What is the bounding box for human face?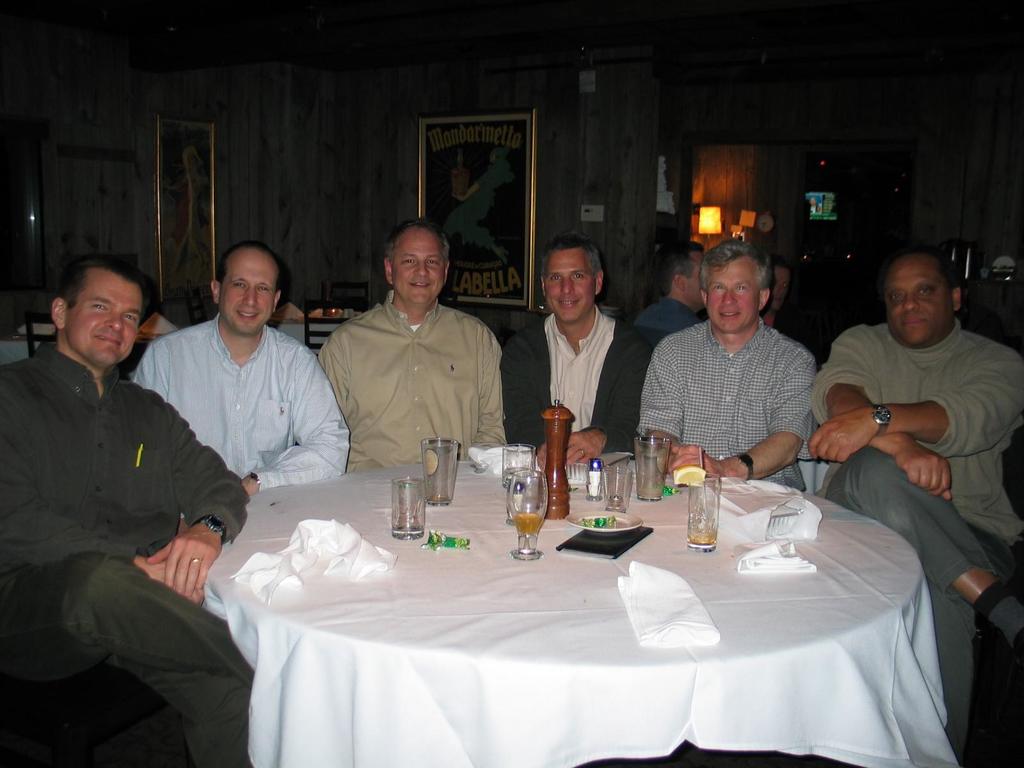
bbox=(394, 230, 442, 305).
